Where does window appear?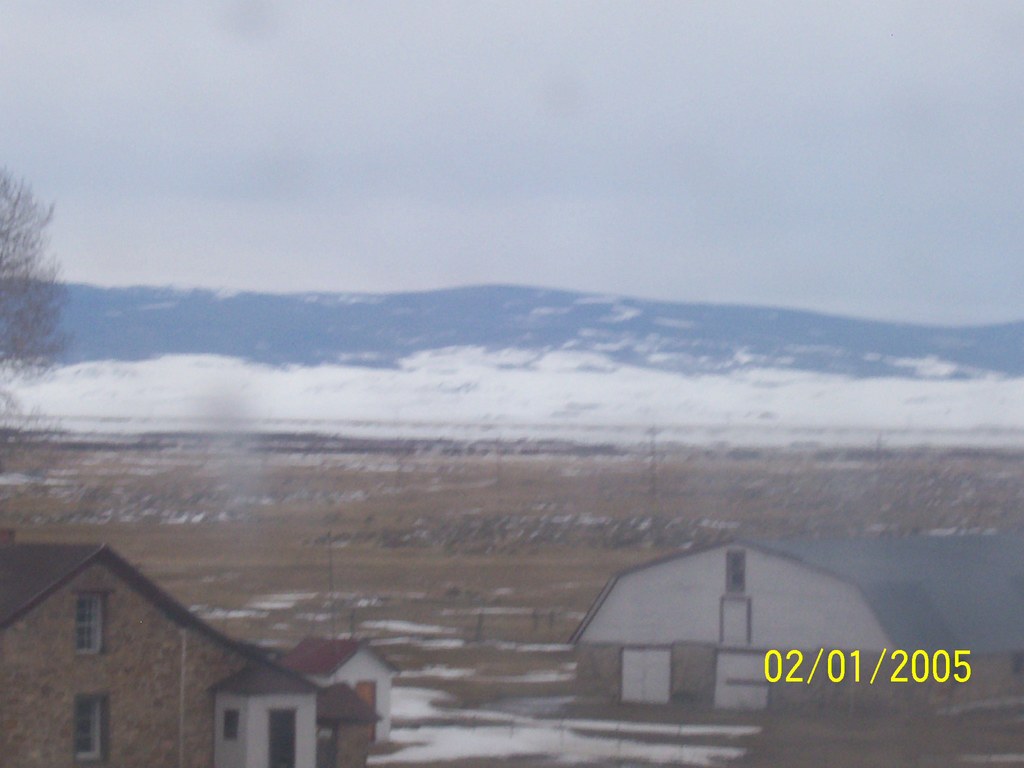
Appears at l=71, t=591, r=106, b=653.
